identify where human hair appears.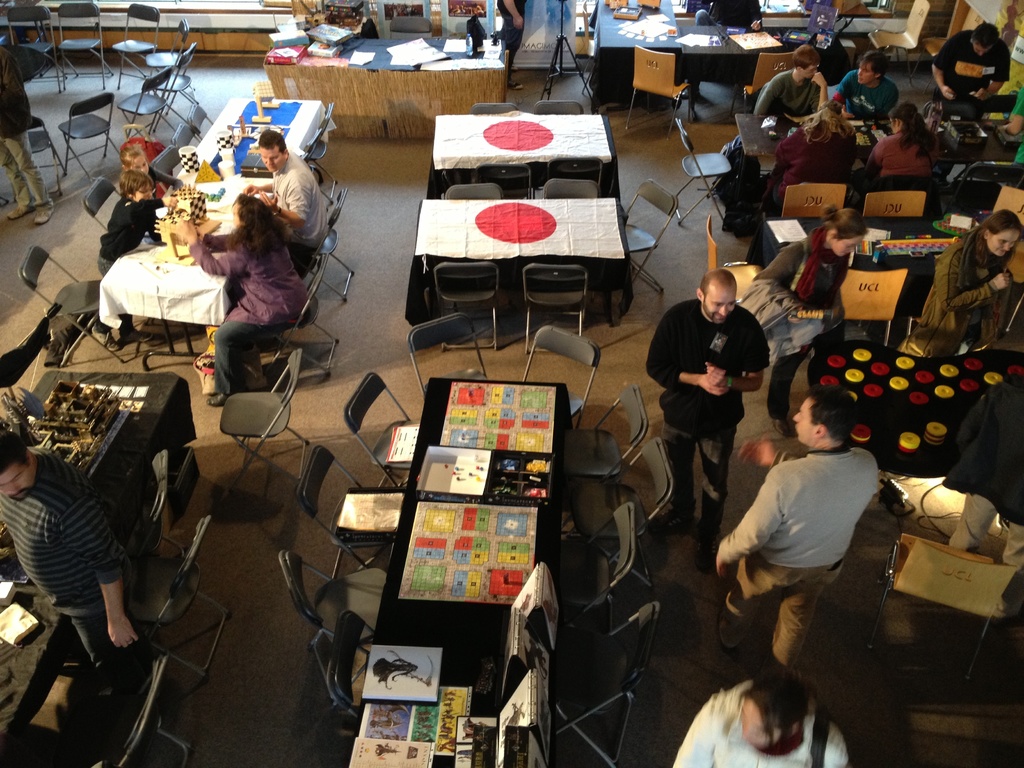
Appears at [0,429,33,474].
